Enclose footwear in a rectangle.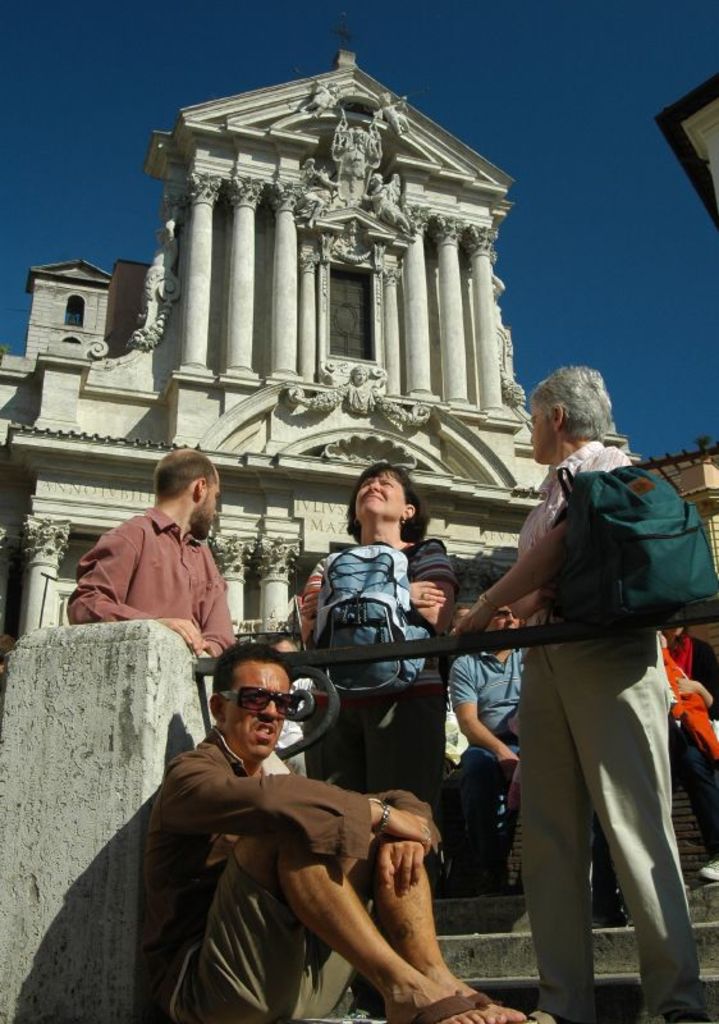
(x1=462, y1=975, x2=539, y2=1023).
